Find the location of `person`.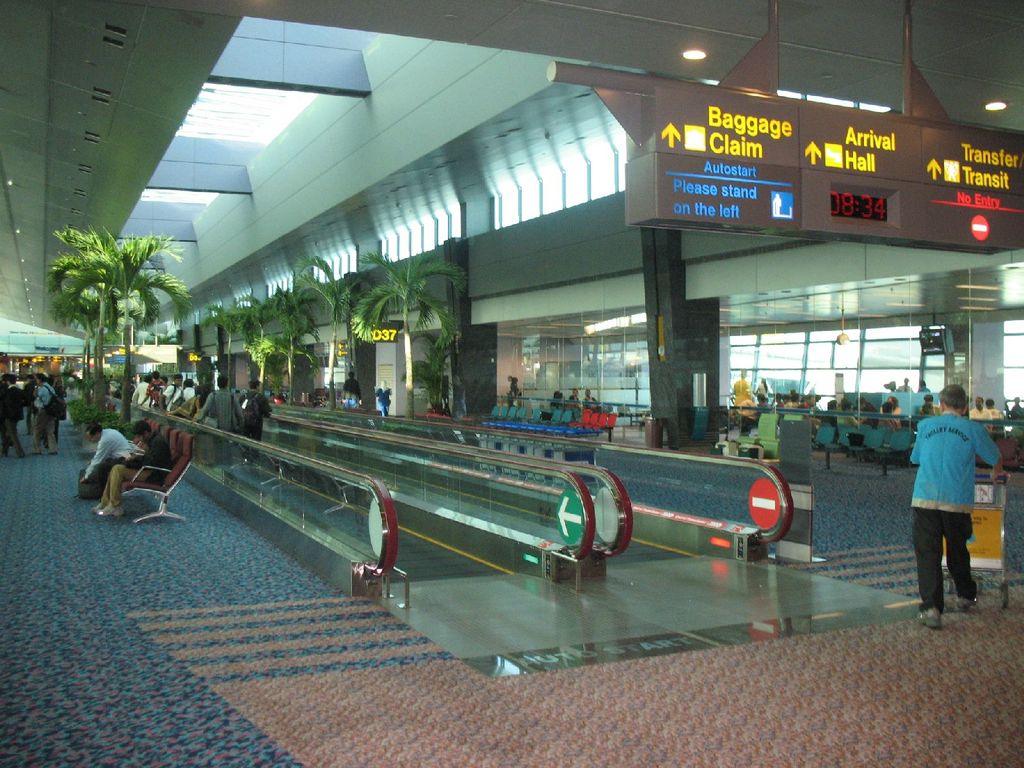
Location: [33,378,59,450].
